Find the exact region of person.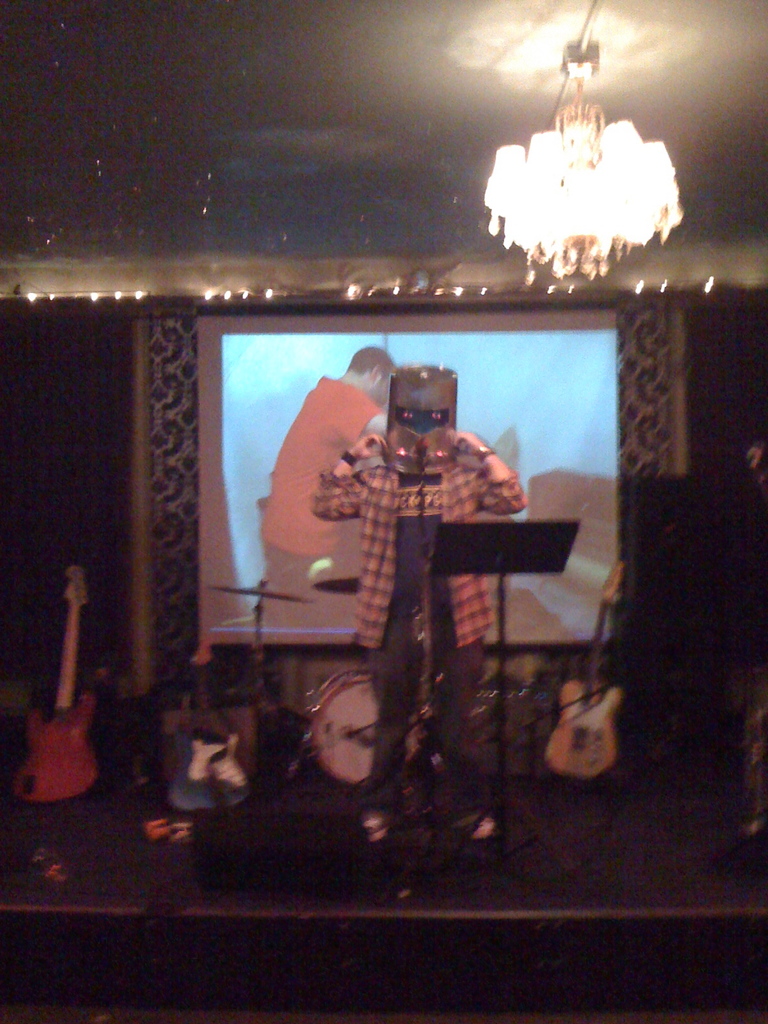
Exact region: <box>263,346,389,619</box>.
